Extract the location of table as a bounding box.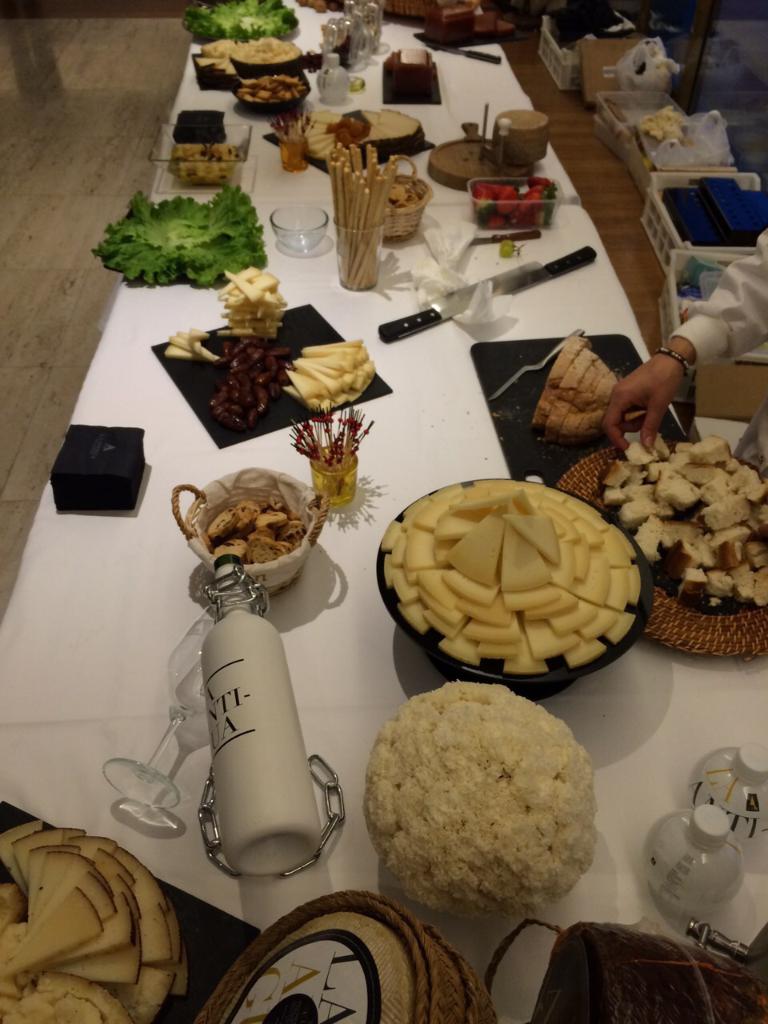
0/0/767/1023.
